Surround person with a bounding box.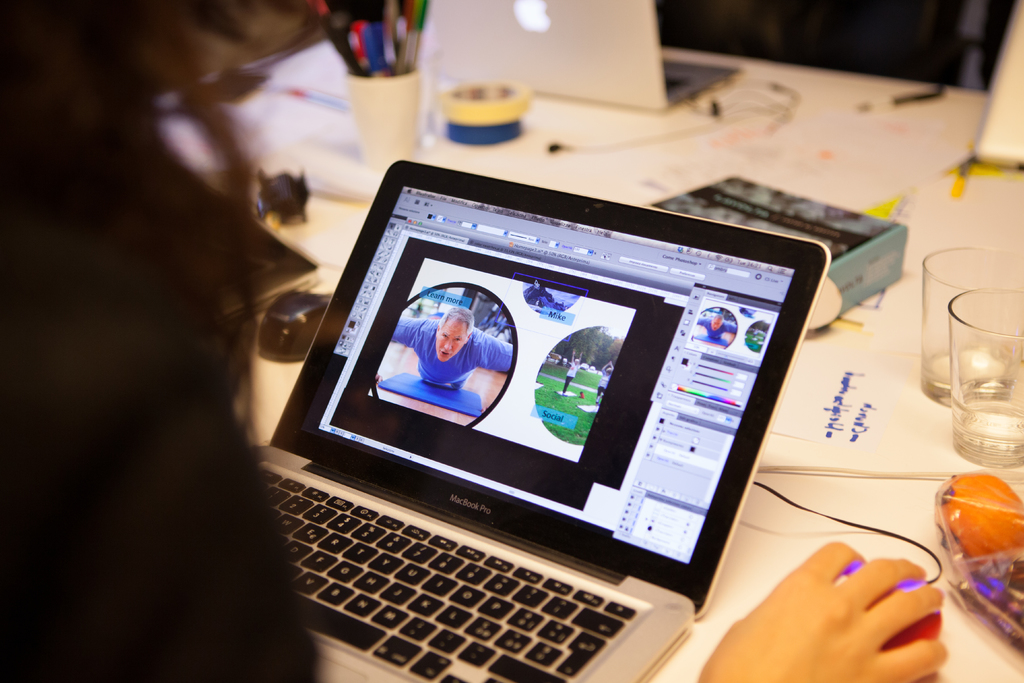
x1=390 y1=309 x2=519 y2=388.
